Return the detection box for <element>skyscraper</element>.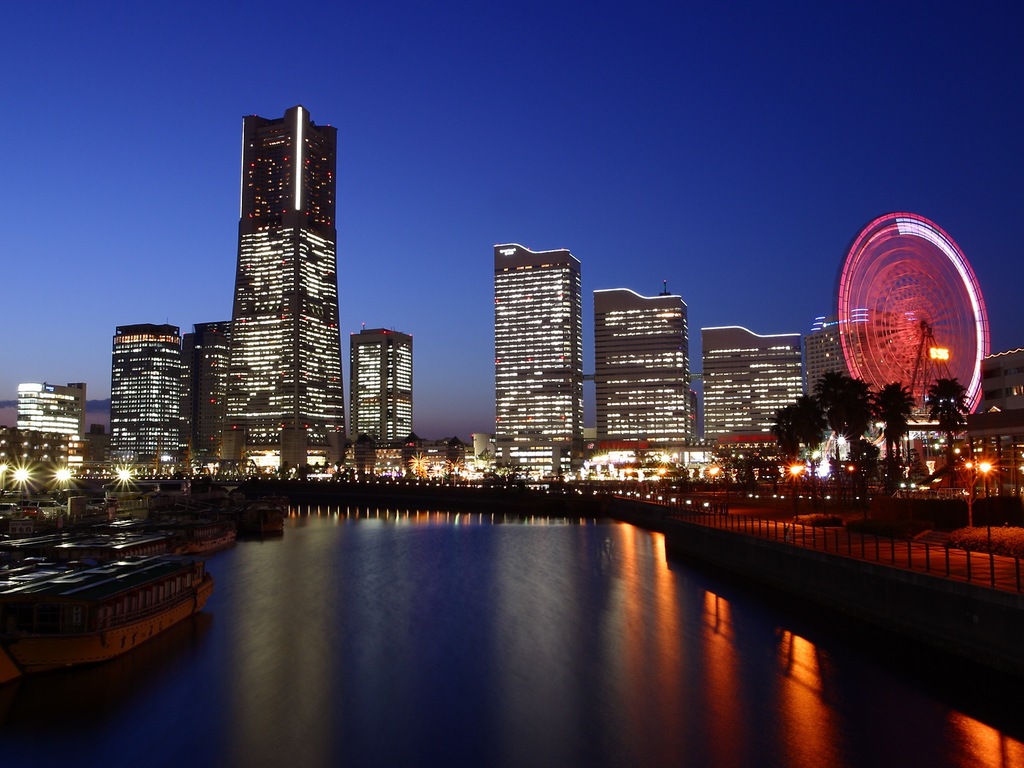
<bbox>492, 246, 583, 456</bbox>.
